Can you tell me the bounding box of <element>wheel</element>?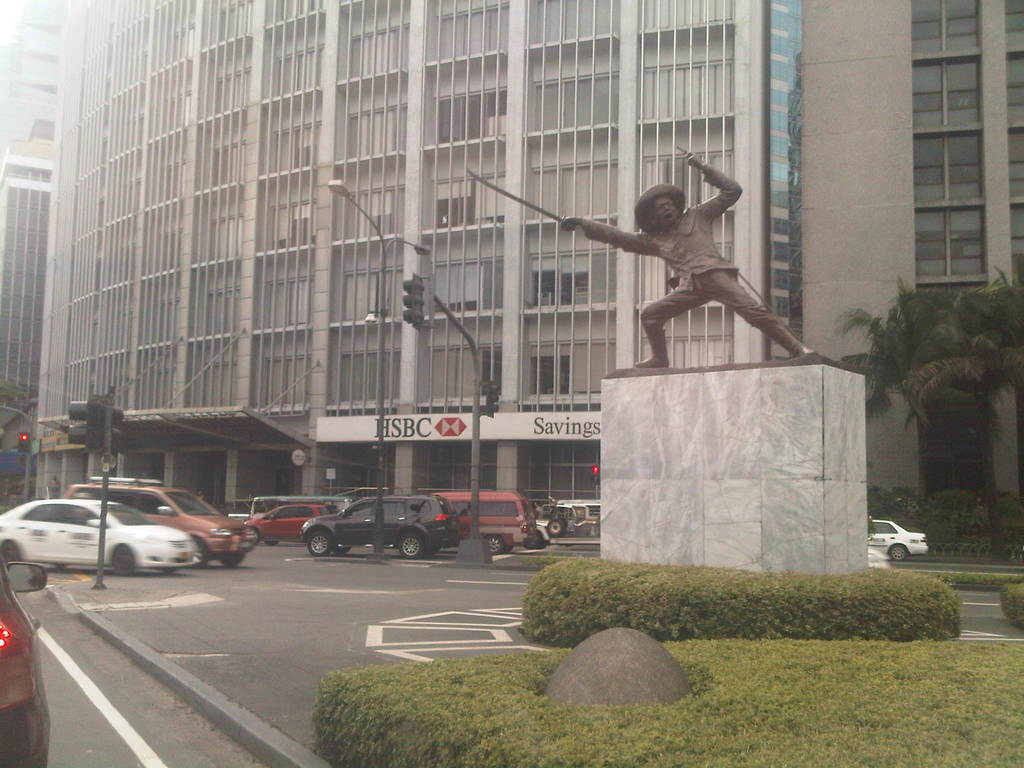
left=110, top=543, right=139, bottom=577.
